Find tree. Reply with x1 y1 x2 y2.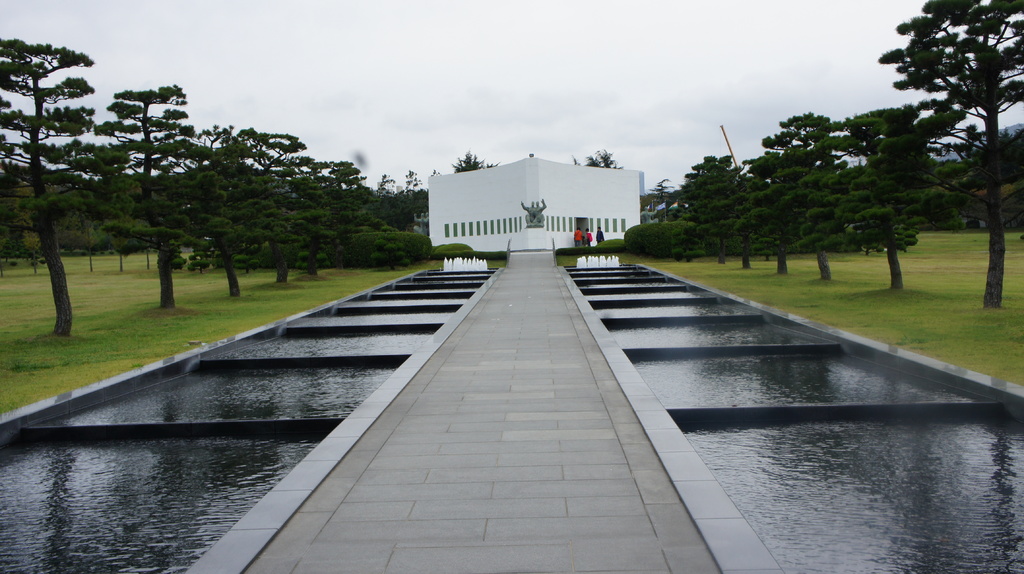
371 232 408 274.
